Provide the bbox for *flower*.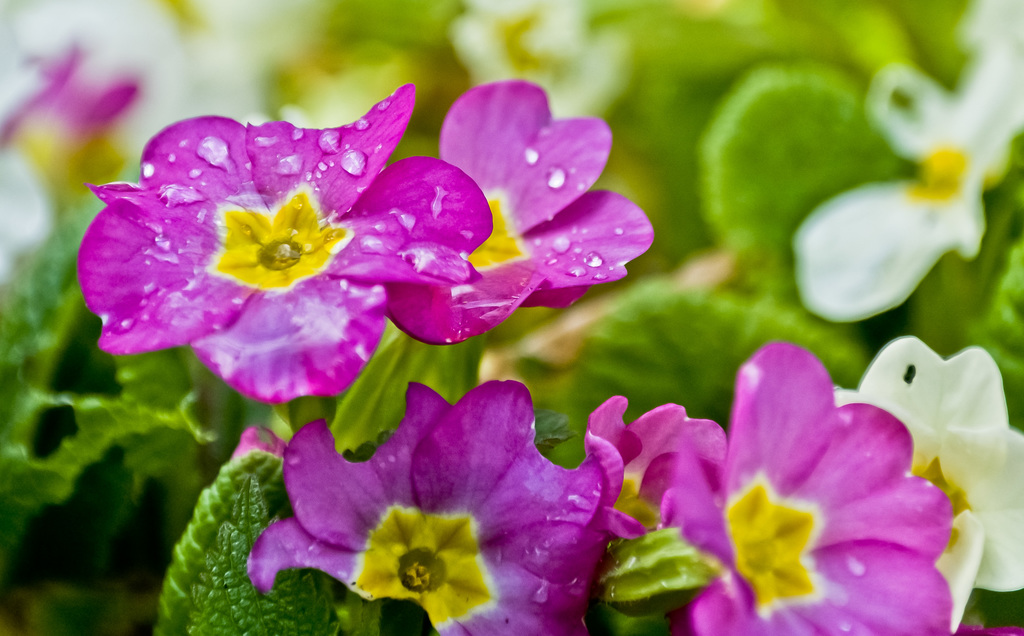
locate(792, 46, 1023, 330).
